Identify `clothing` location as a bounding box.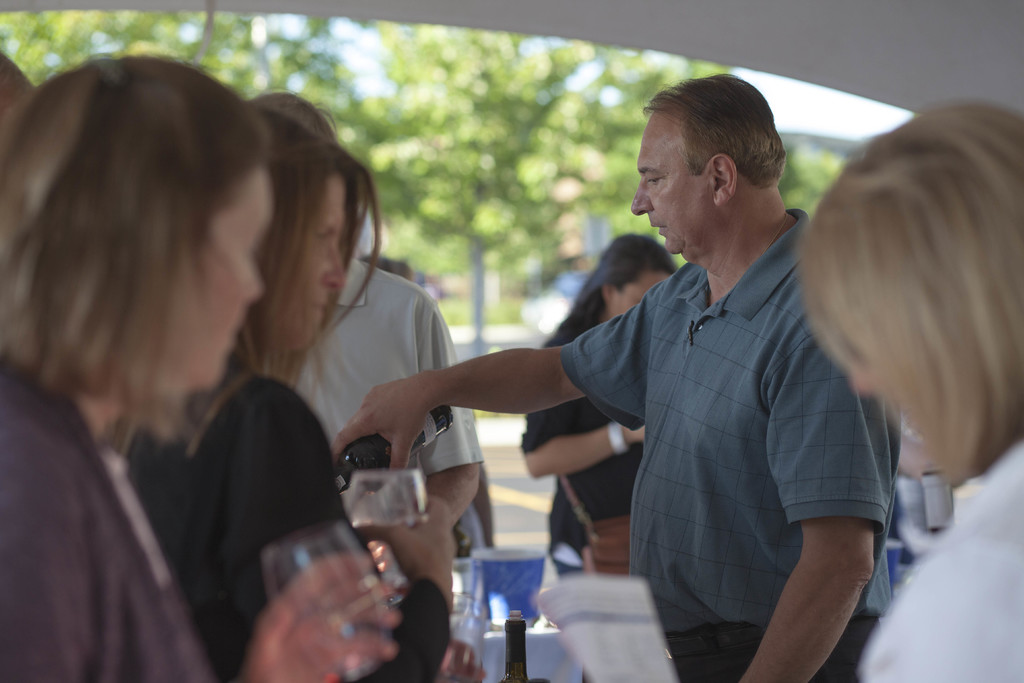
left=0, top=368, right=232, bottom=682.
